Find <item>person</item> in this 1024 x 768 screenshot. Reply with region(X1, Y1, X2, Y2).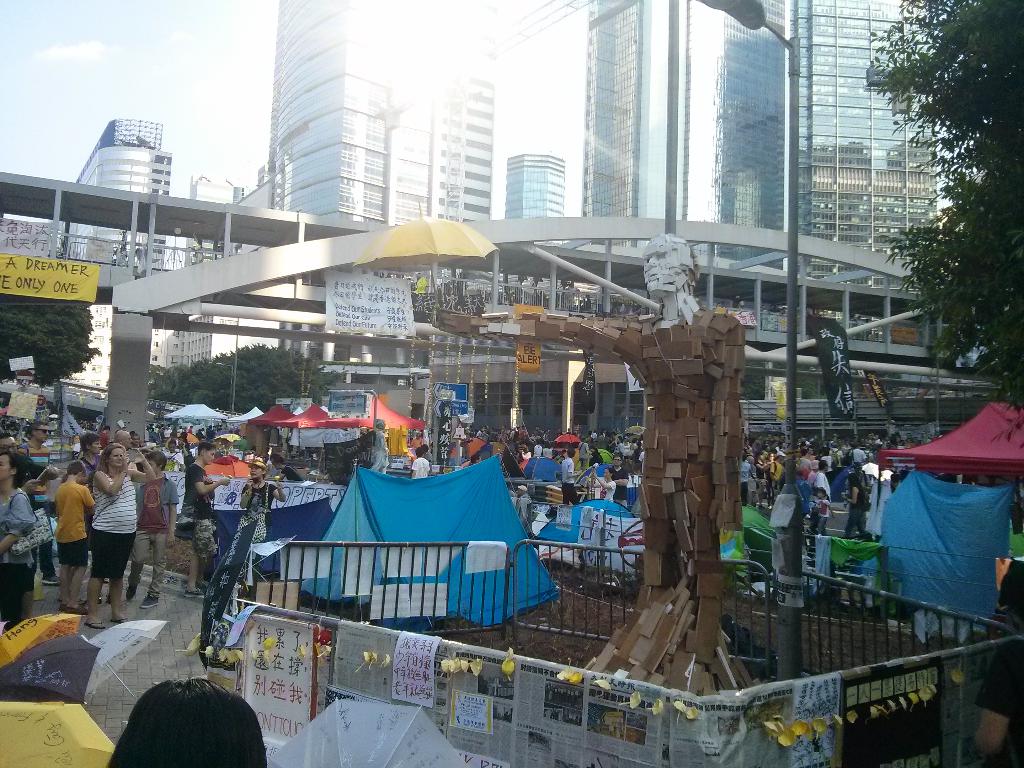
region(228, 447, 288, 531).
